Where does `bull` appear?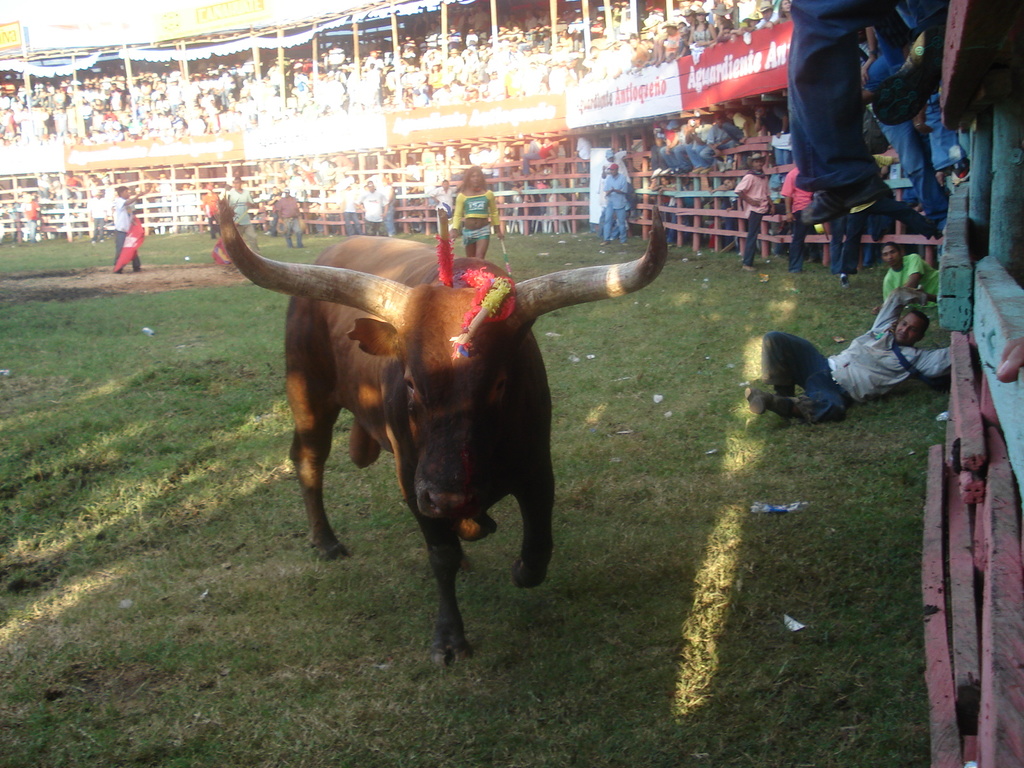
Appears at bbox=[215, 193, 669, 671].
